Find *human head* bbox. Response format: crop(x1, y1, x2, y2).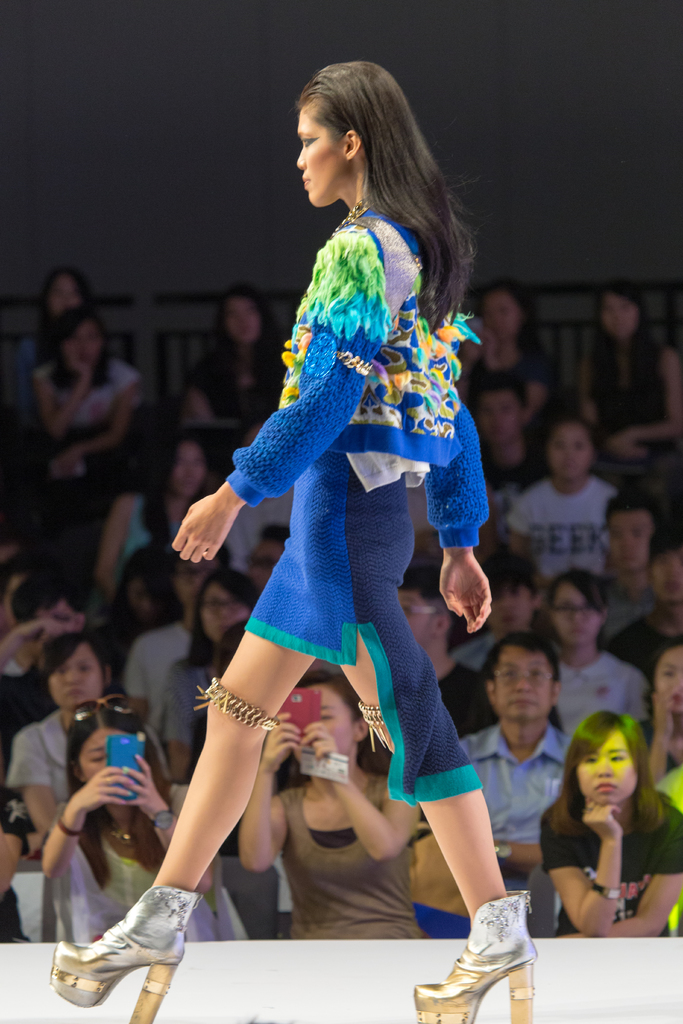
crop(29, 583, 92, 630).
